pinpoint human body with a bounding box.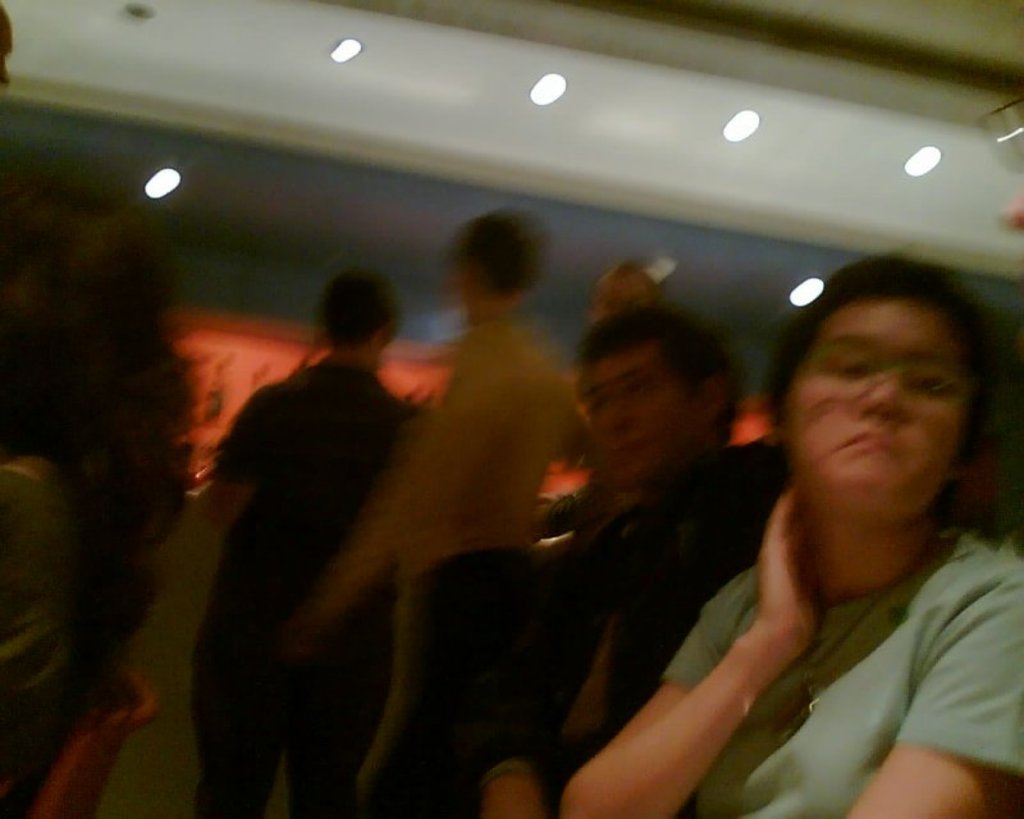
{"left": 198, "top": 356, "right": 429, "bottom": 818}.
